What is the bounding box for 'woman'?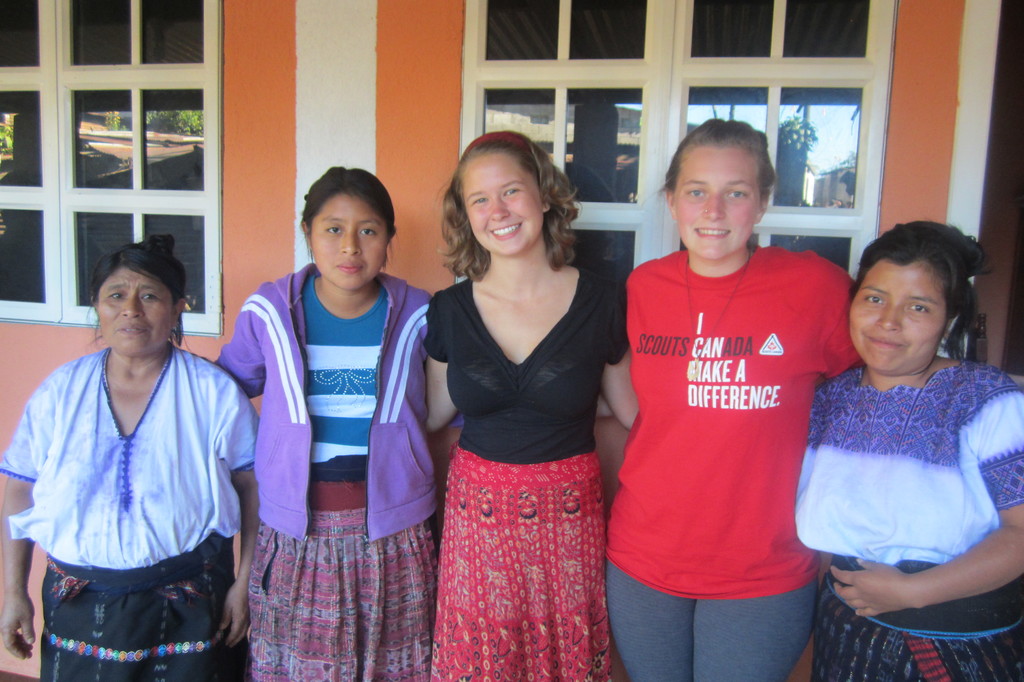
l=790, t=211, r=1023, b=681.
